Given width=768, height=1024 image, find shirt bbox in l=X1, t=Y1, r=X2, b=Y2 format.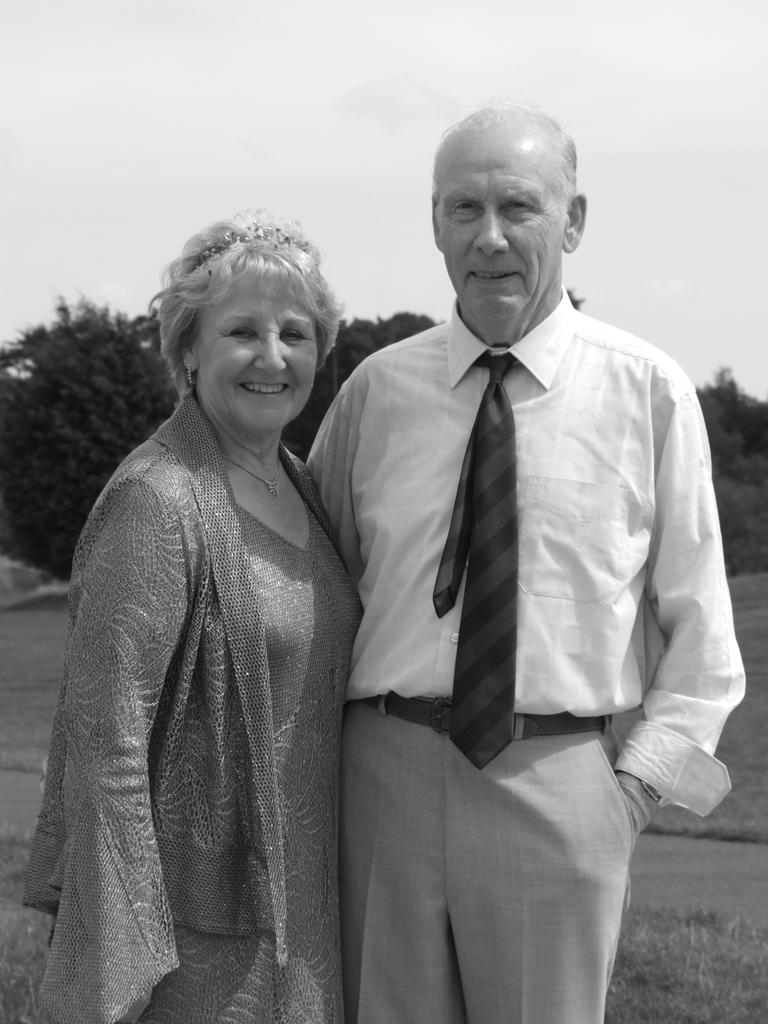
l=305, t=288, r=751, b=815.
